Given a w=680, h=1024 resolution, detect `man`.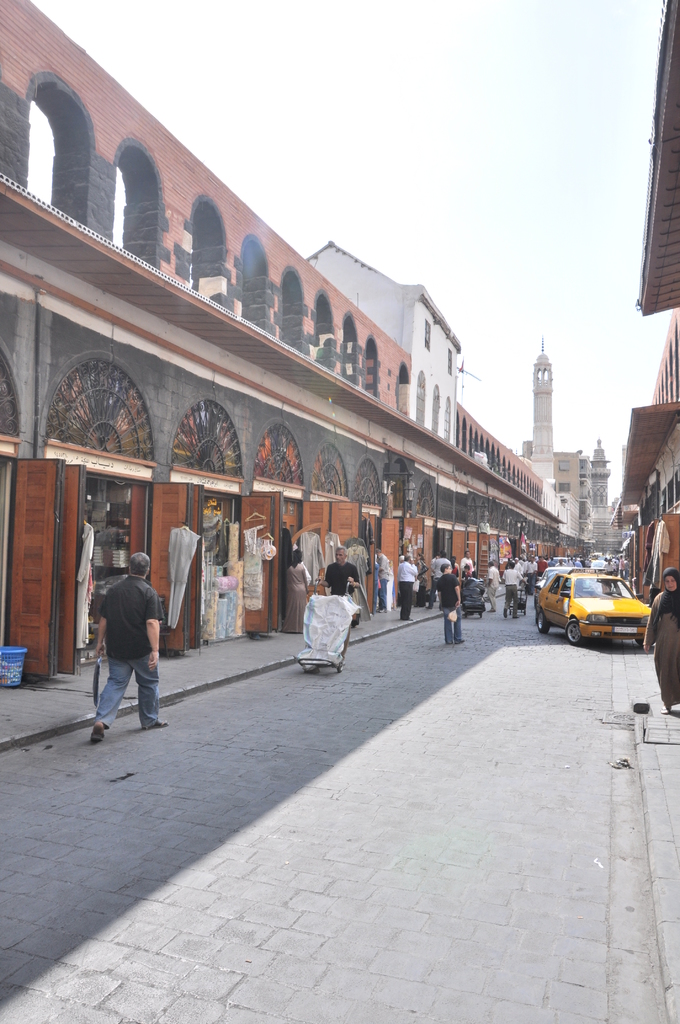
detection(83, 550, 170, 744).
